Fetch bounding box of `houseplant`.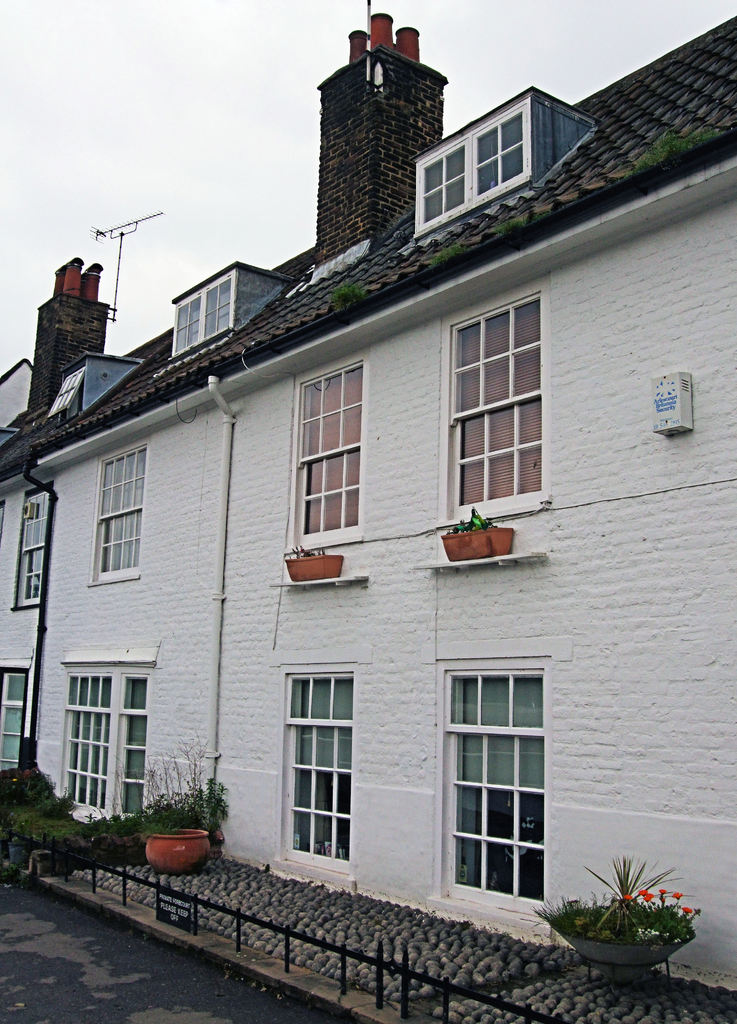
Bbox: 280,545,347,584.
